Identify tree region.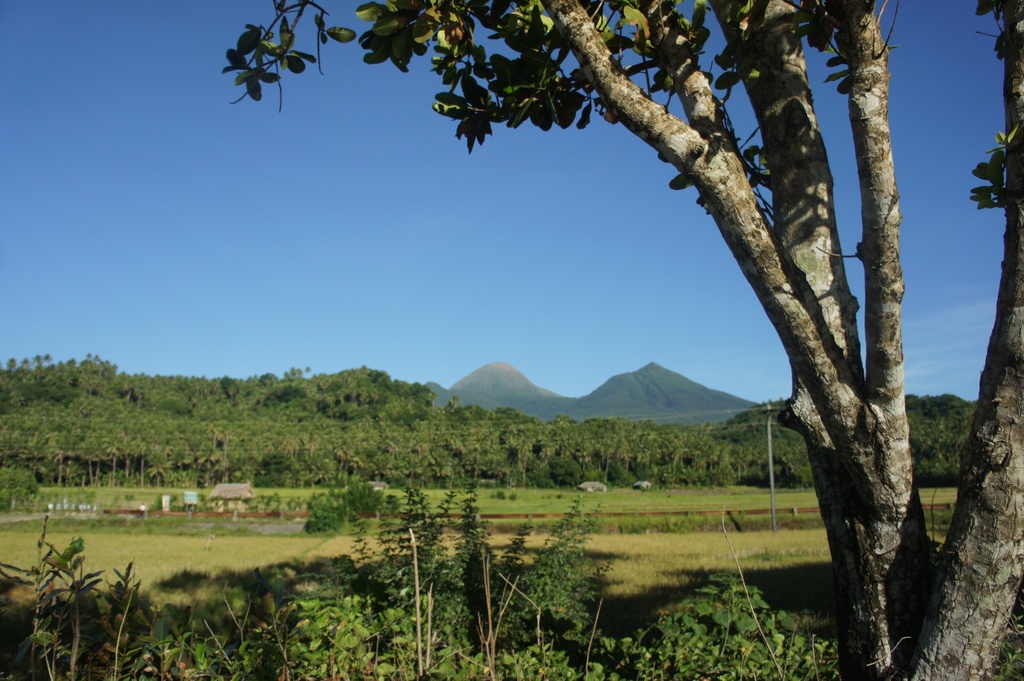
Region: 237/0/979/626.
